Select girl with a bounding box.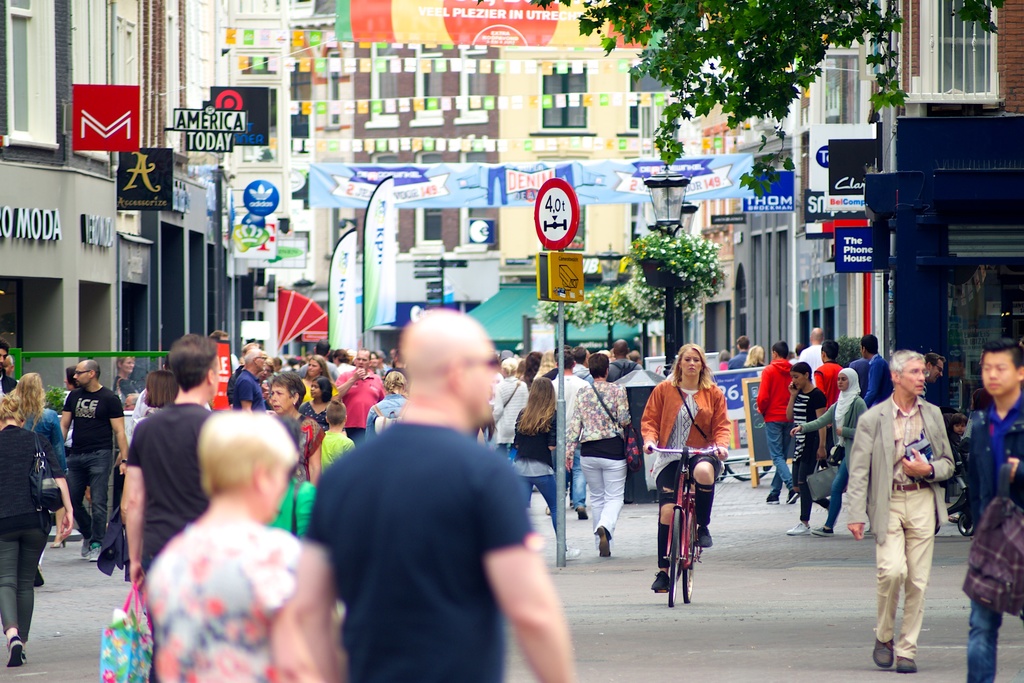
rect(640, 341, 729, 590).
